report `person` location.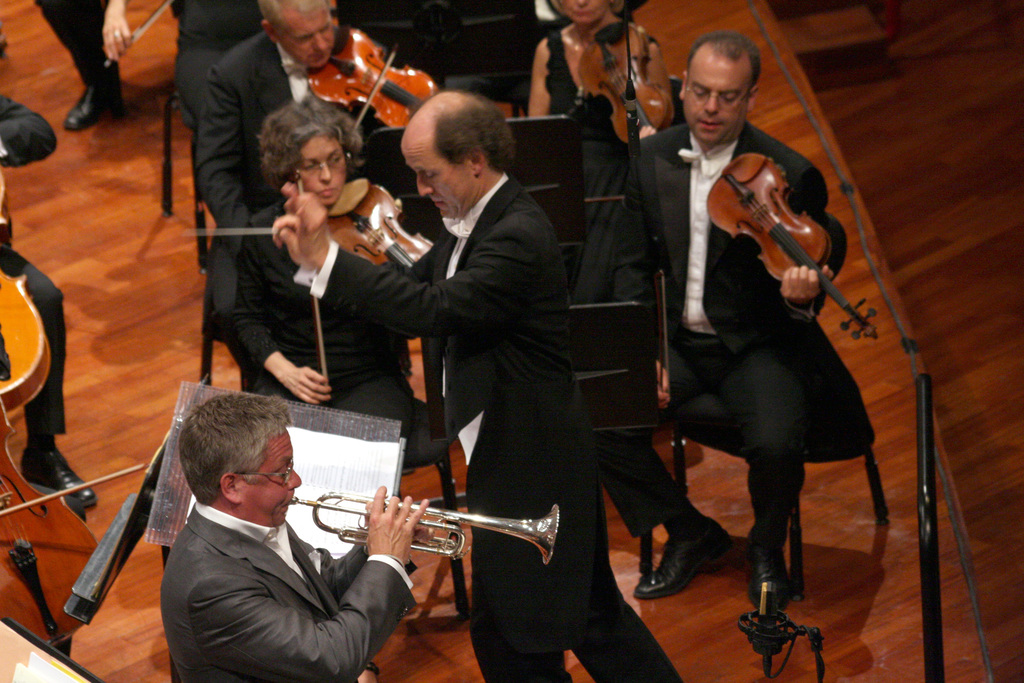
Report: (186,0,392,348).
